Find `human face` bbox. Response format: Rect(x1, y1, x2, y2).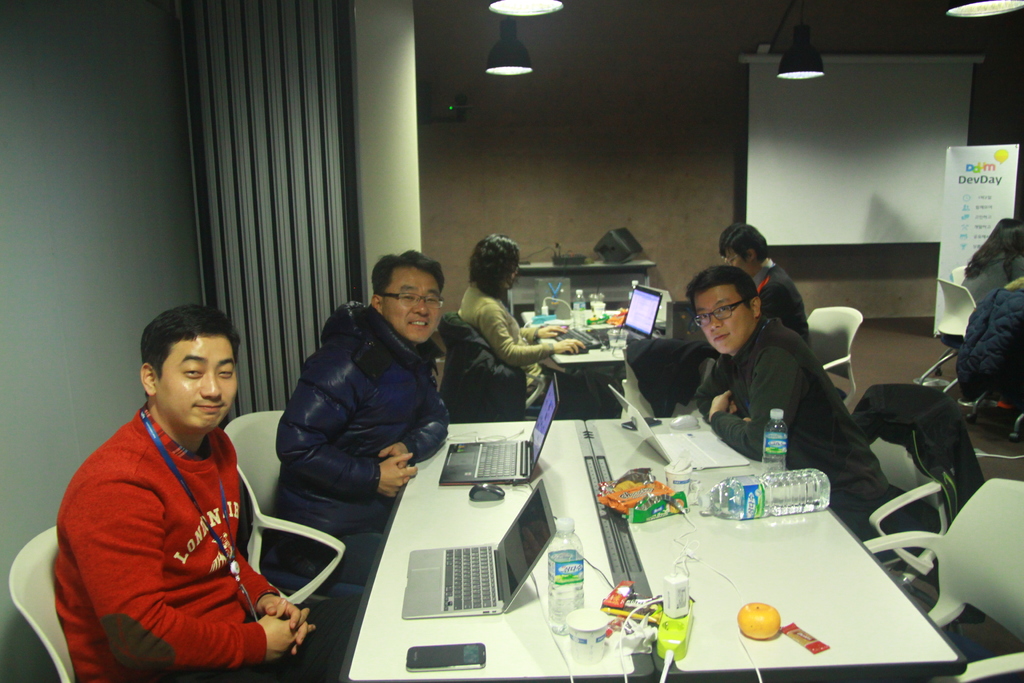
Rect(156, 334, 241, 435).
